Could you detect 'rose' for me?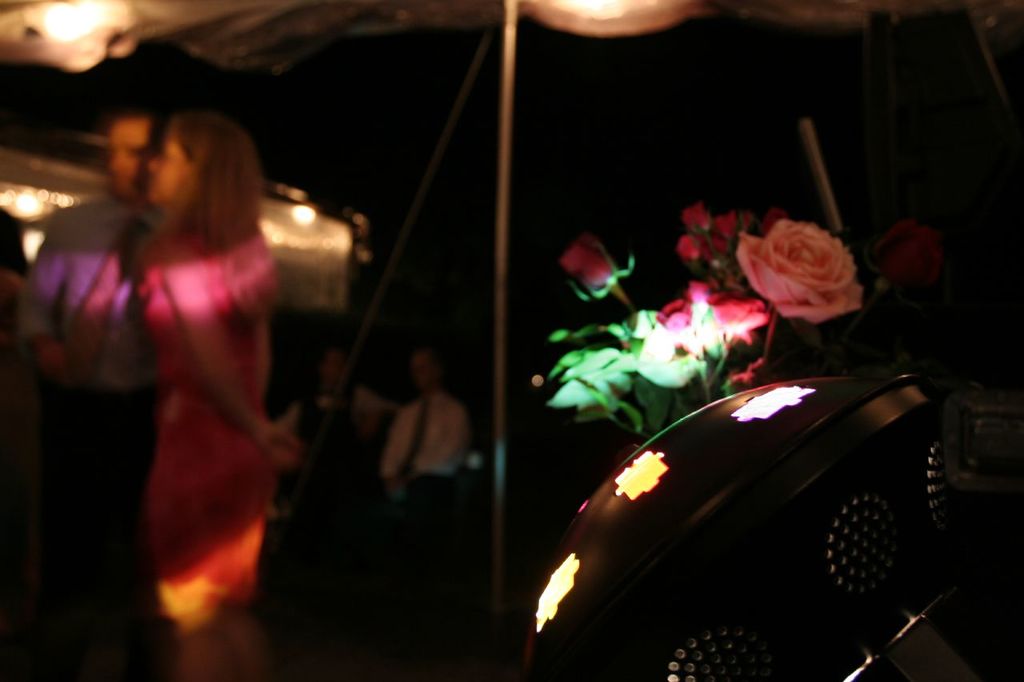
Detection result: locate(866, 221, 947, 290).
